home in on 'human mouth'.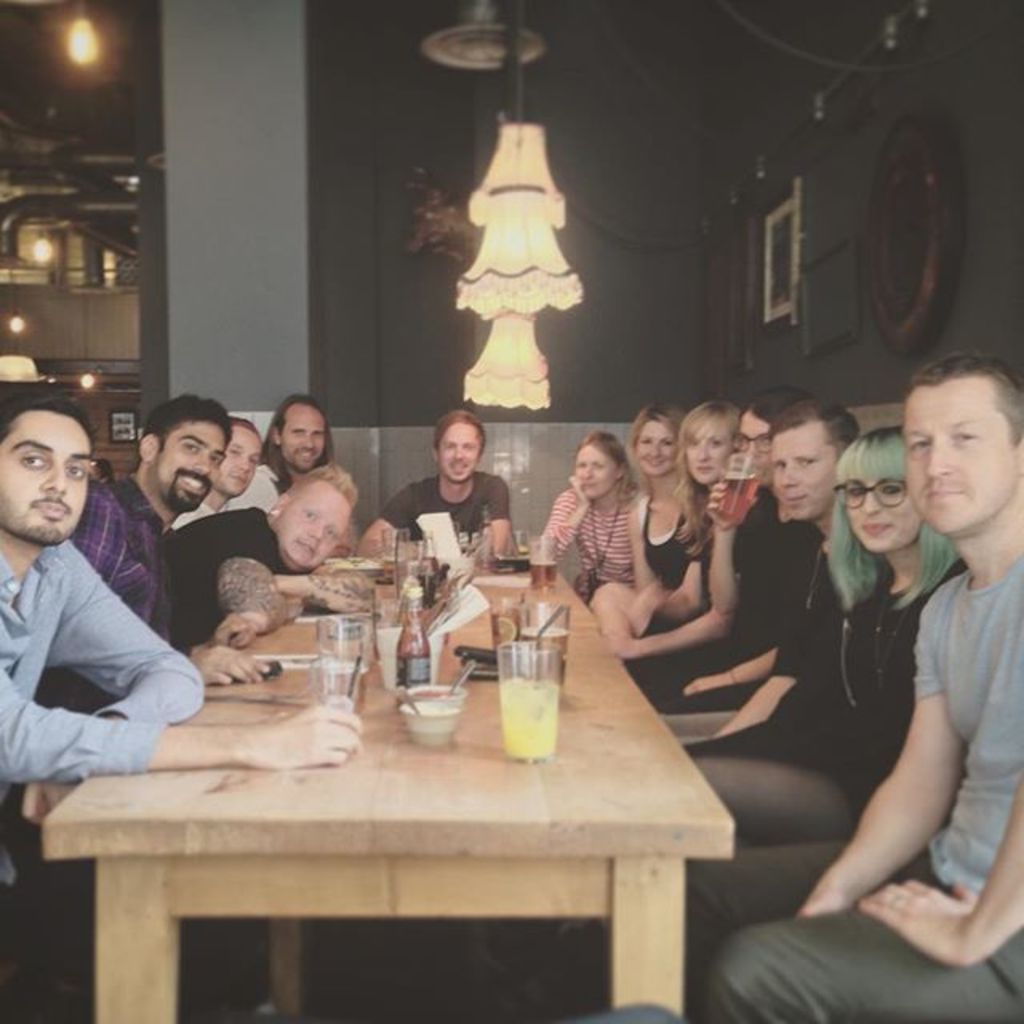
Homed in at rect(923, 480, 968, 504).
